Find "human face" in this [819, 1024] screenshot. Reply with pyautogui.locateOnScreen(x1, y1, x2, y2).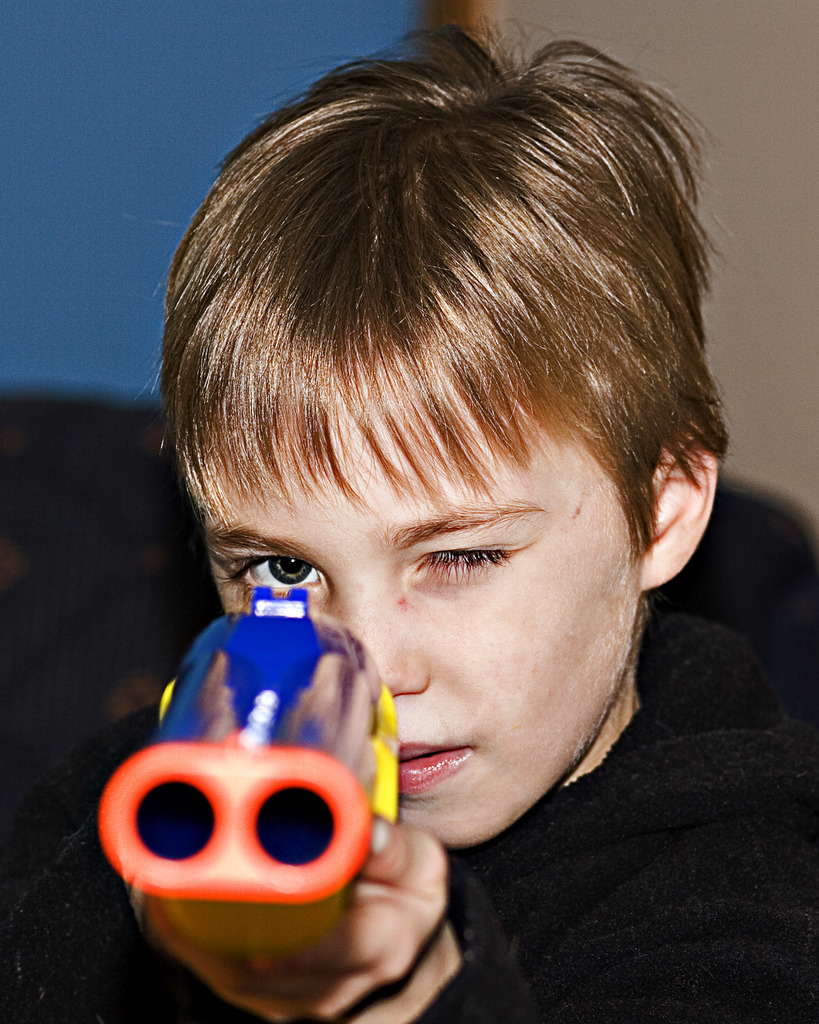
pyautogui.locateOnScreen(205, 356, 642, 846).
